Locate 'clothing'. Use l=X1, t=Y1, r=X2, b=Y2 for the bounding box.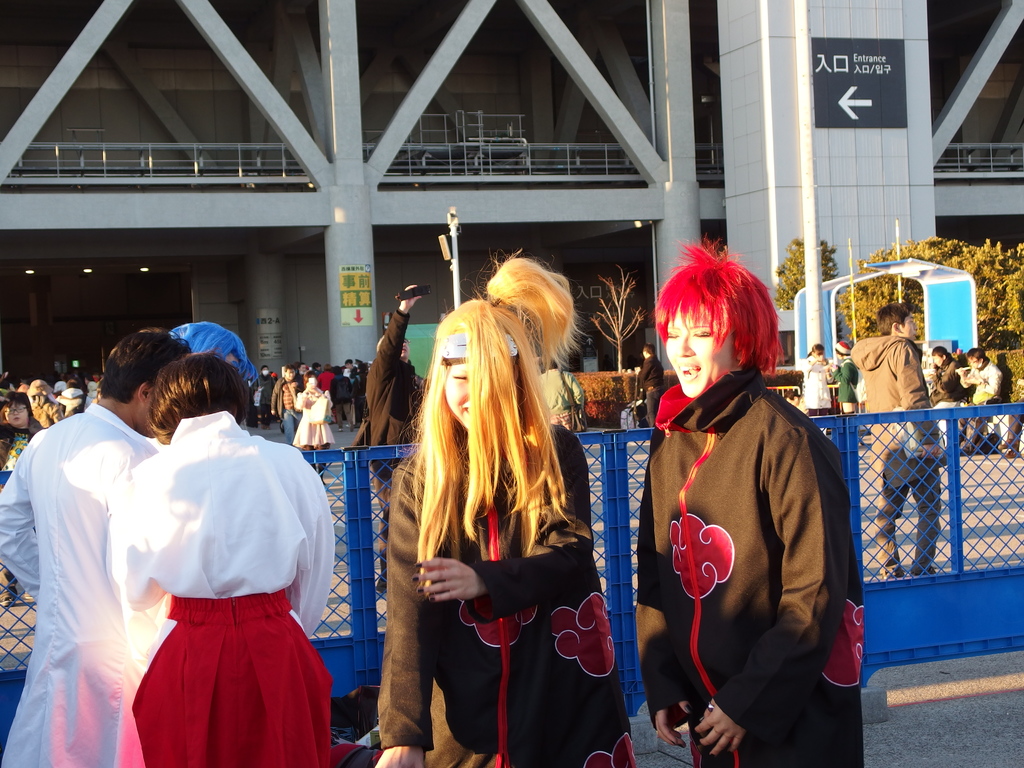
l=0, t=412, r=140, b=767.
